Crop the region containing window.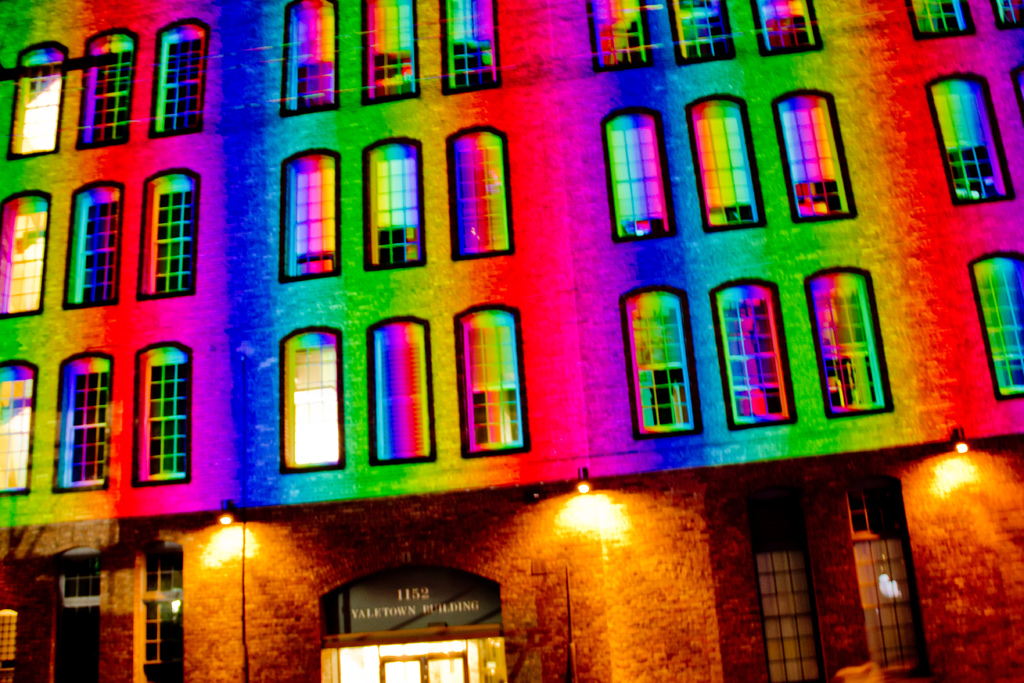
Crop region: <bbox>837, 473, 931, 682</bbox>.
